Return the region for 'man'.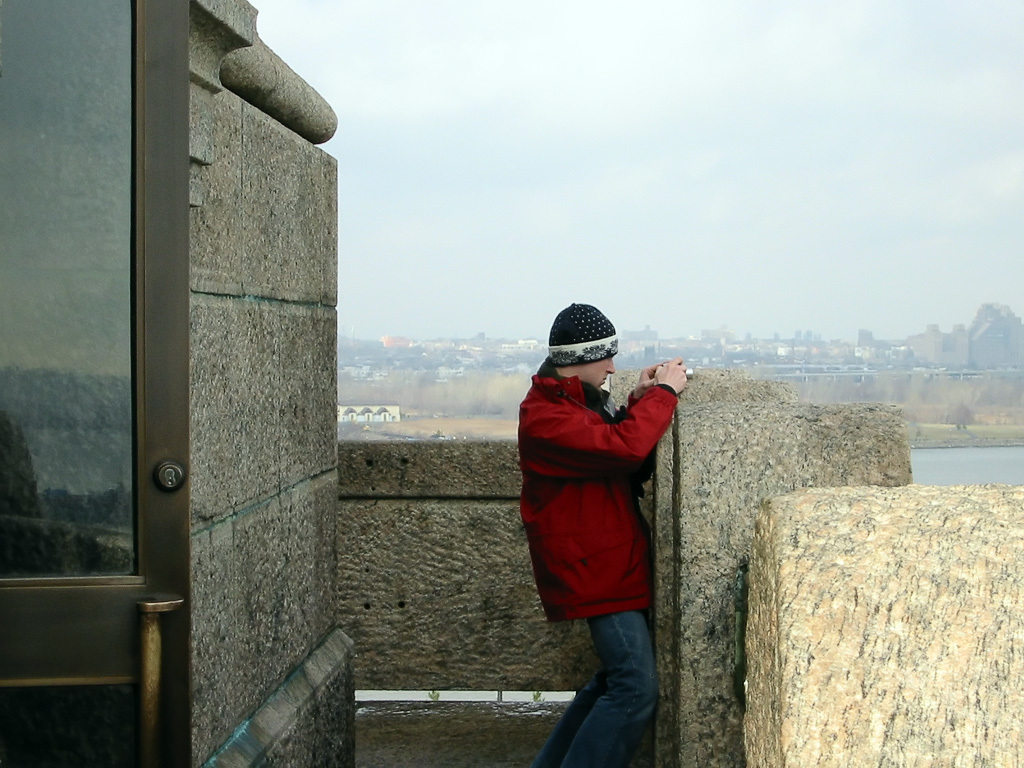
504,305,695,743.
